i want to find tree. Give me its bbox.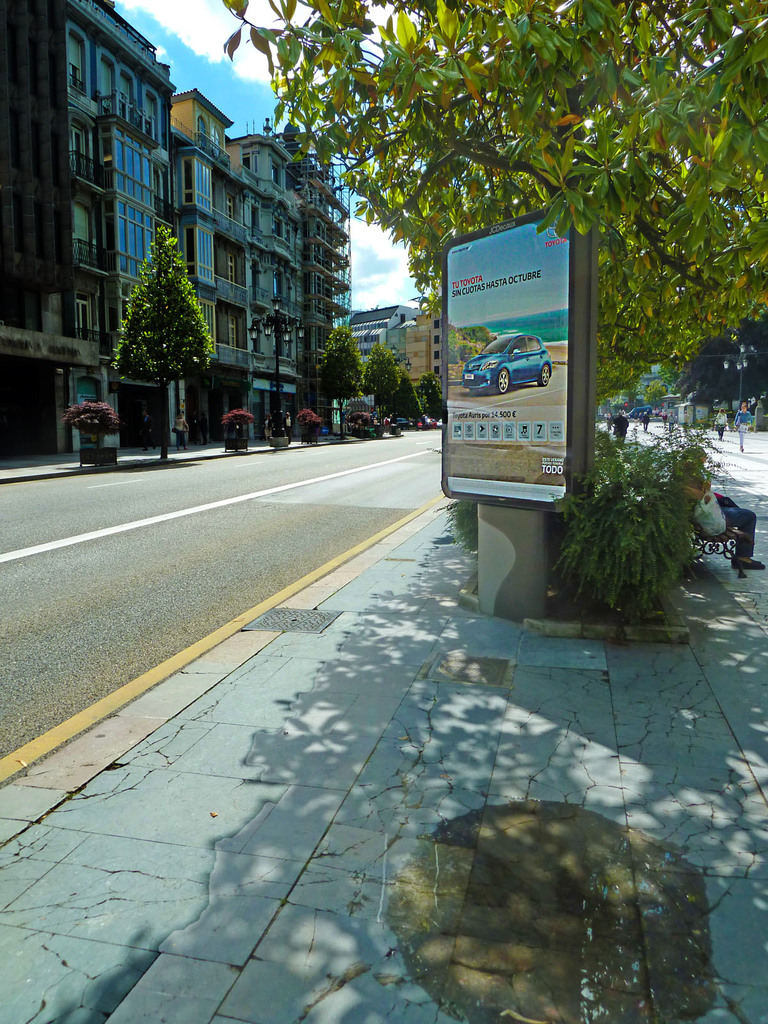
detection(207, 0, 767, 400).
